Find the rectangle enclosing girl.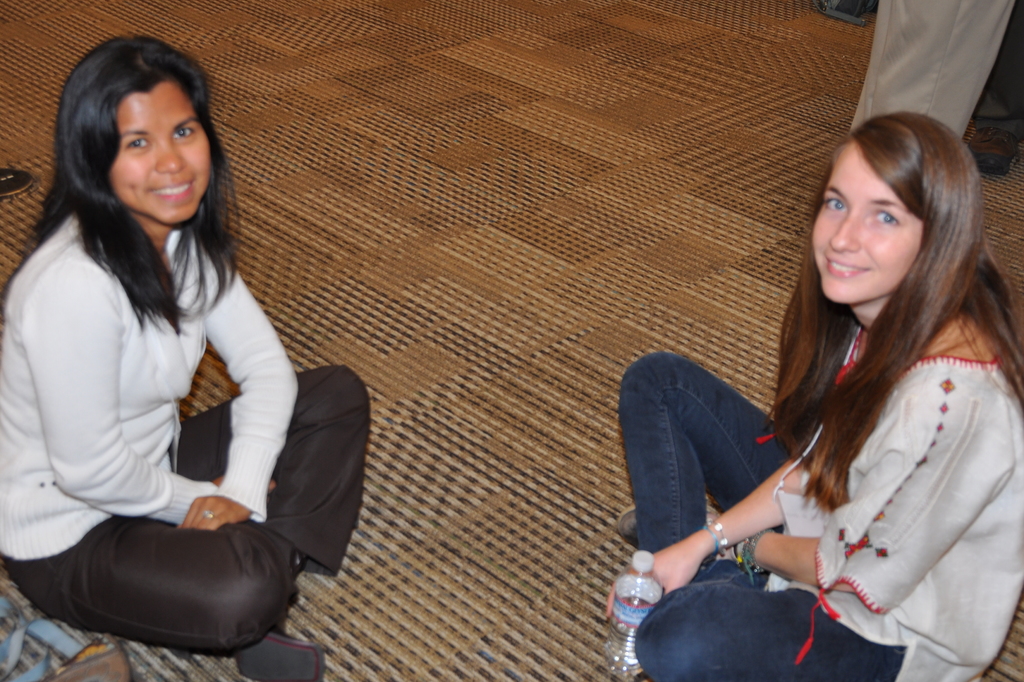
<region>612, 89, 996, 681</region>.
